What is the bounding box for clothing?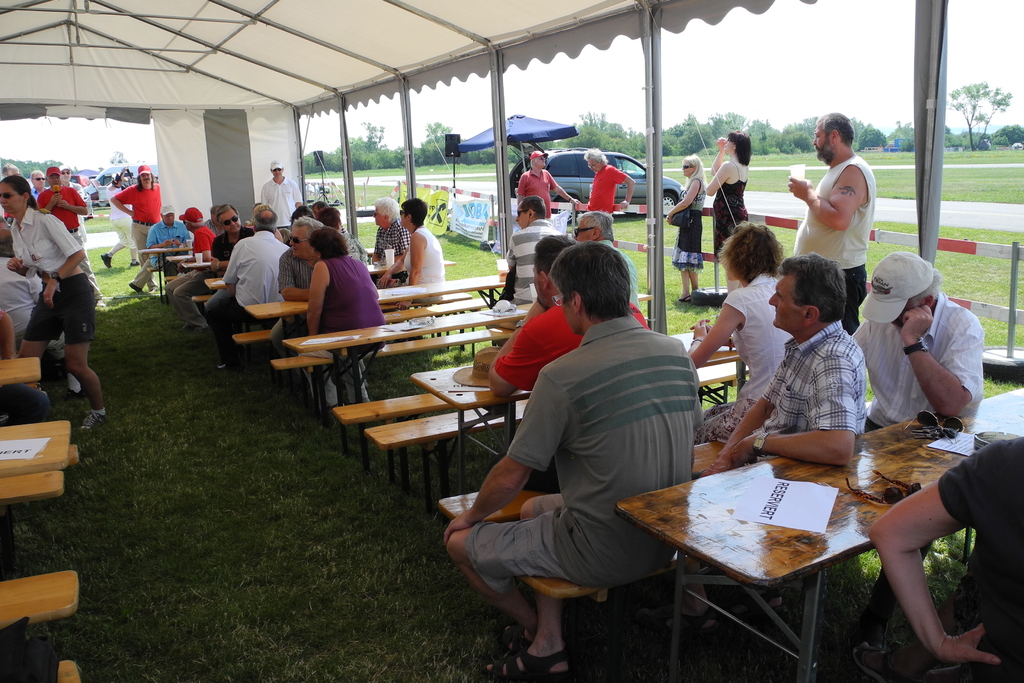
rect(500, 218, 559, 308).
